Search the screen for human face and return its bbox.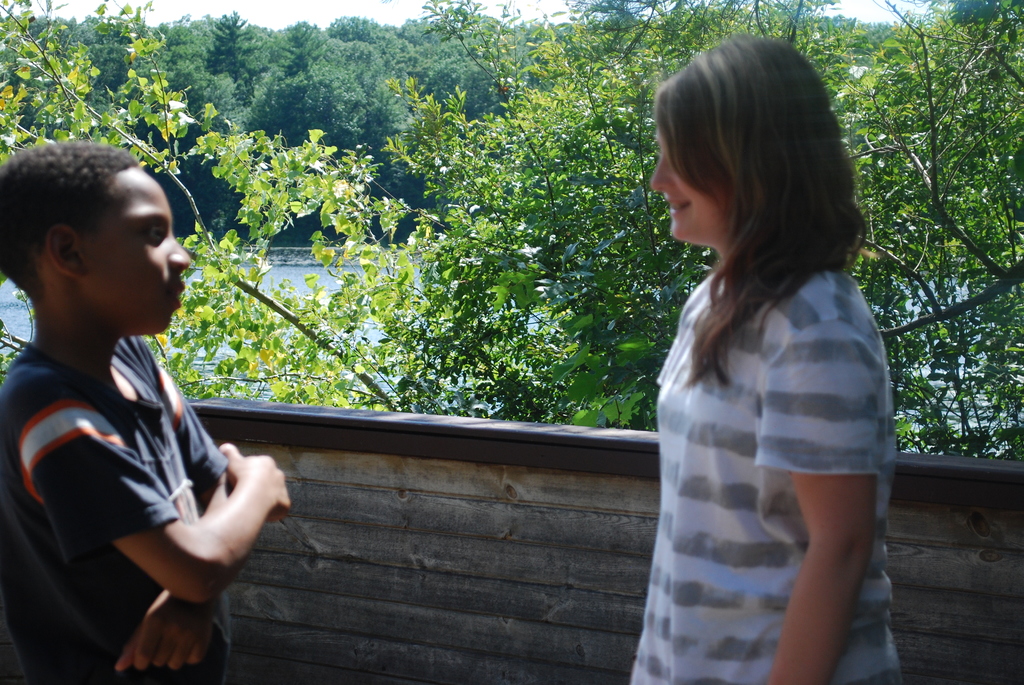
Found: 90, 173, 195, 338.
